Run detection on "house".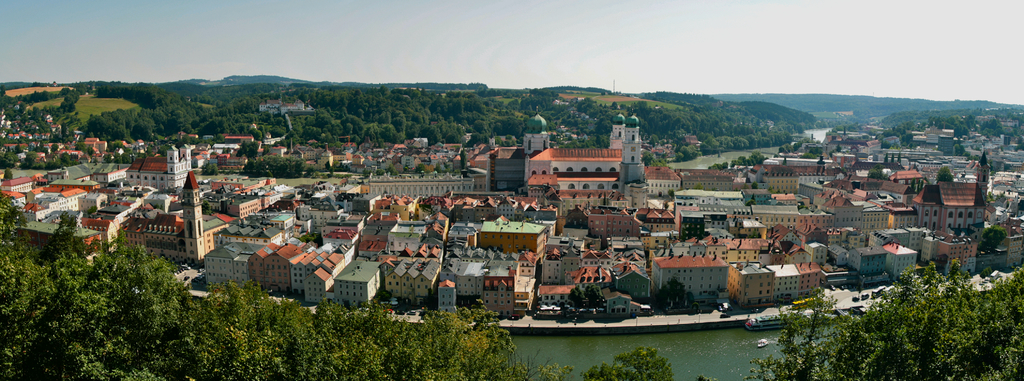
Result: 932,237,976,280.
